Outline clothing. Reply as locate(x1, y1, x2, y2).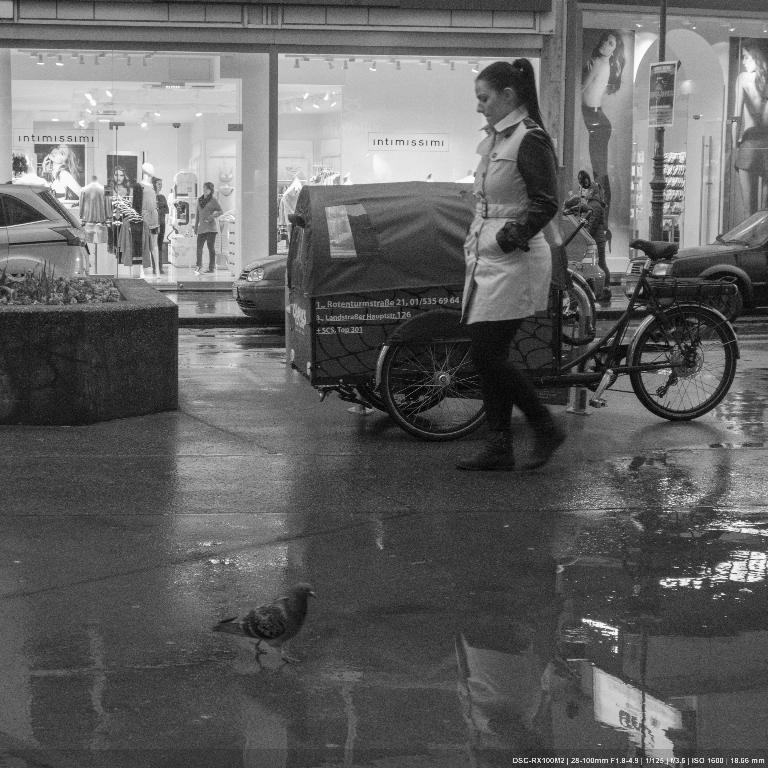
locate(445, 86, 606, 348).
